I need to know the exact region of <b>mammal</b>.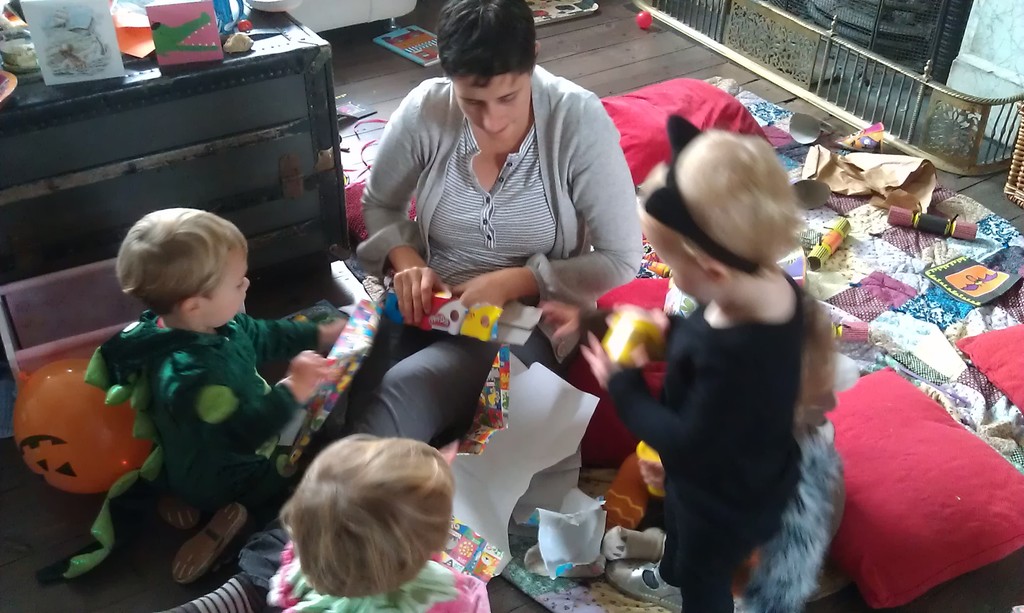
Region: [604,283,842,610].
